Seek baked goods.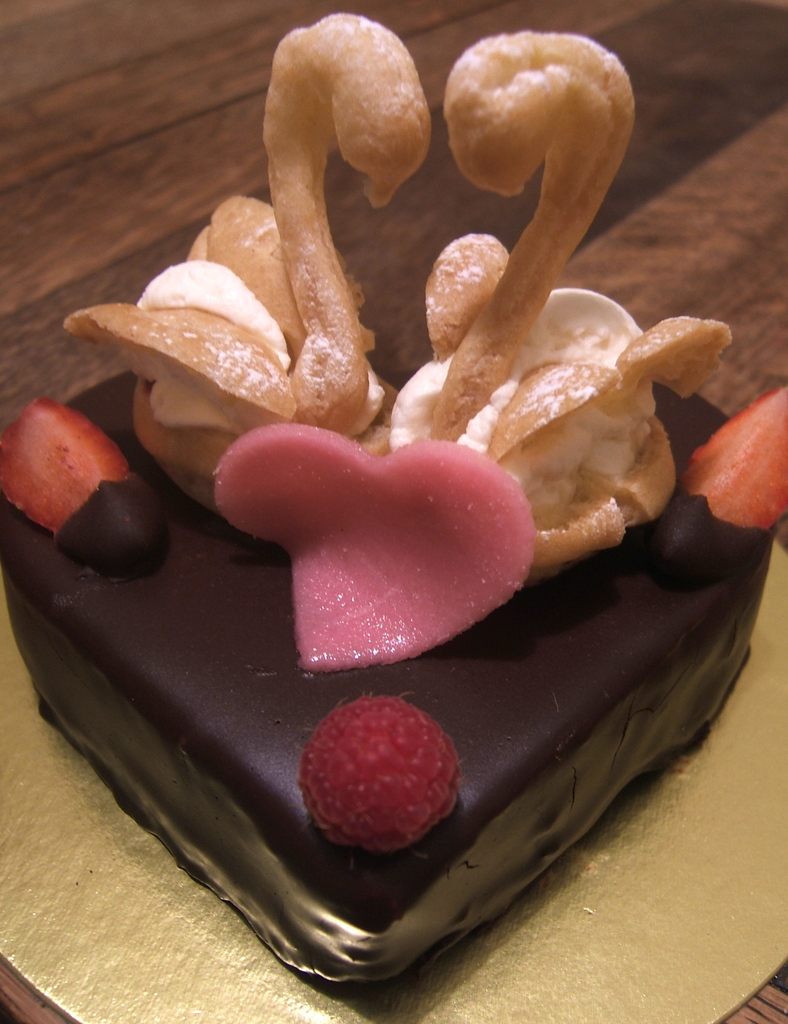
detection(97, 22, 749, 950).
